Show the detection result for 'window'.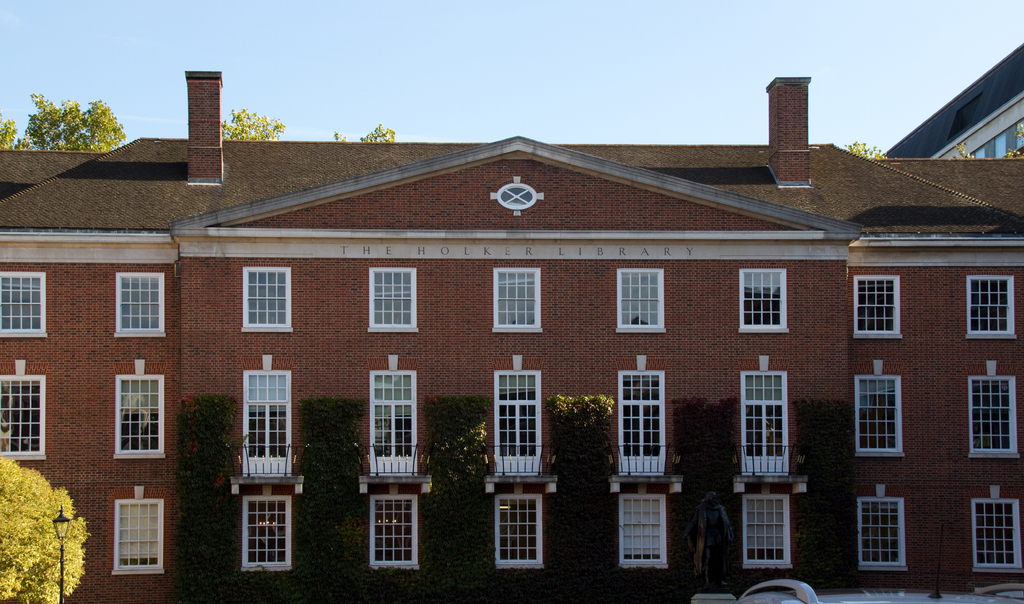
l=615, t=261, r=666, b=333.
